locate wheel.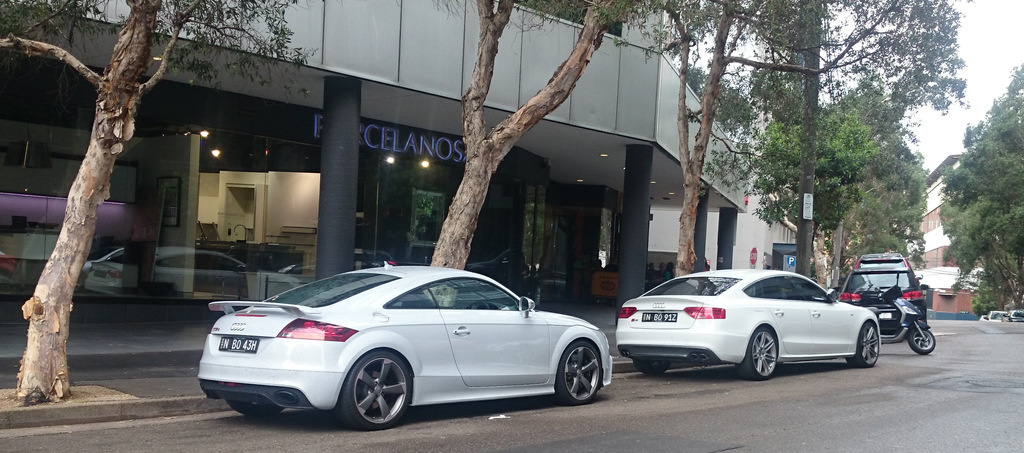
Bounding box: select_region(846, 324, 879, 367).
